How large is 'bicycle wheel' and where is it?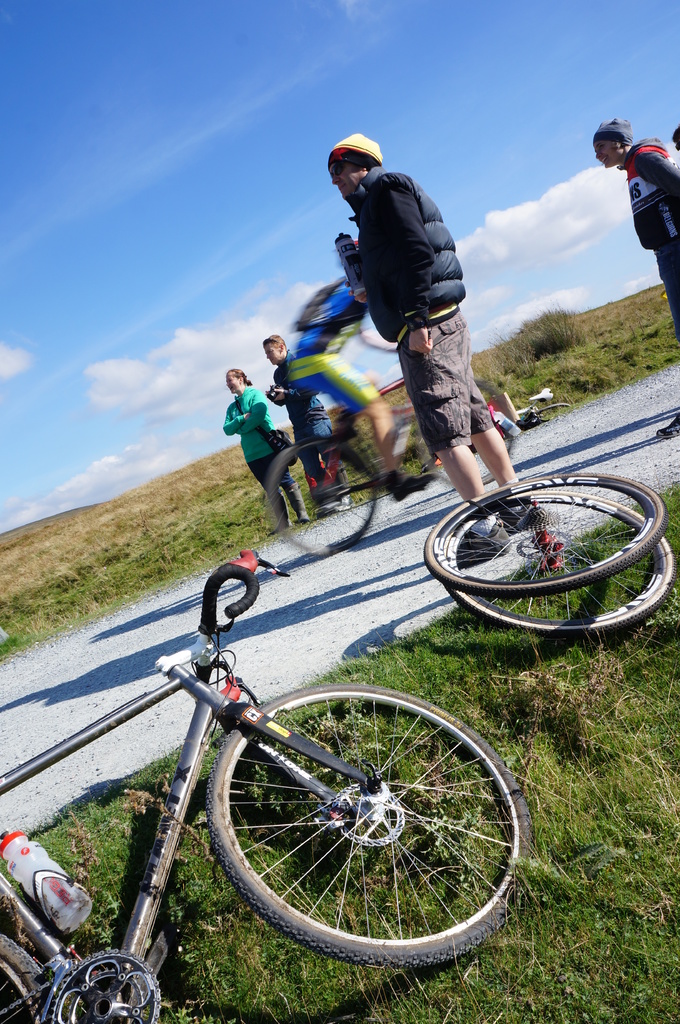
Bounding box: [left=213, top=680, right=531, bottom=972].
